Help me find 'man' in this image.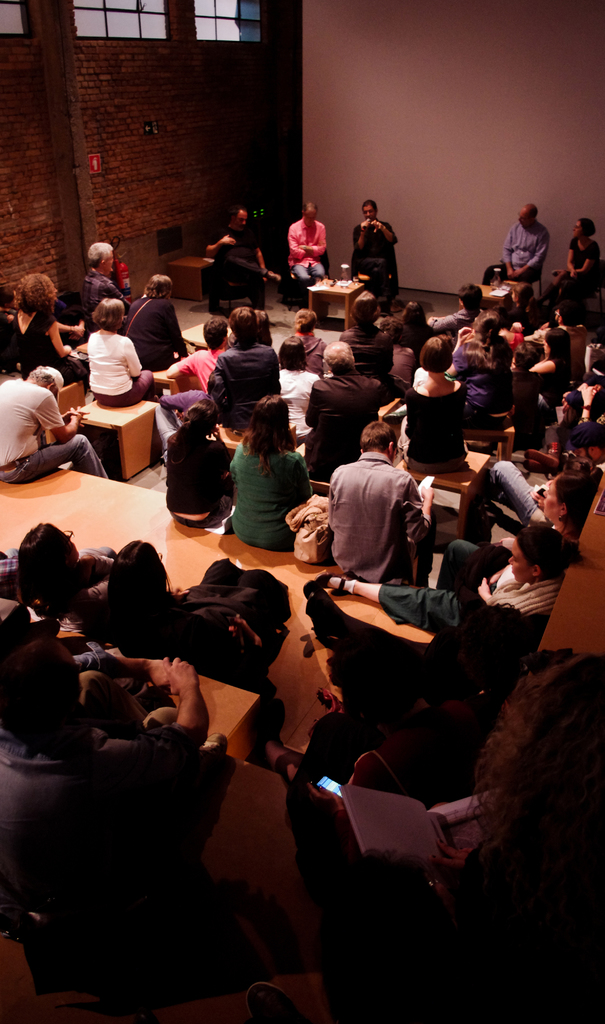
Found it: BBox(84, 237, 121, 309).
